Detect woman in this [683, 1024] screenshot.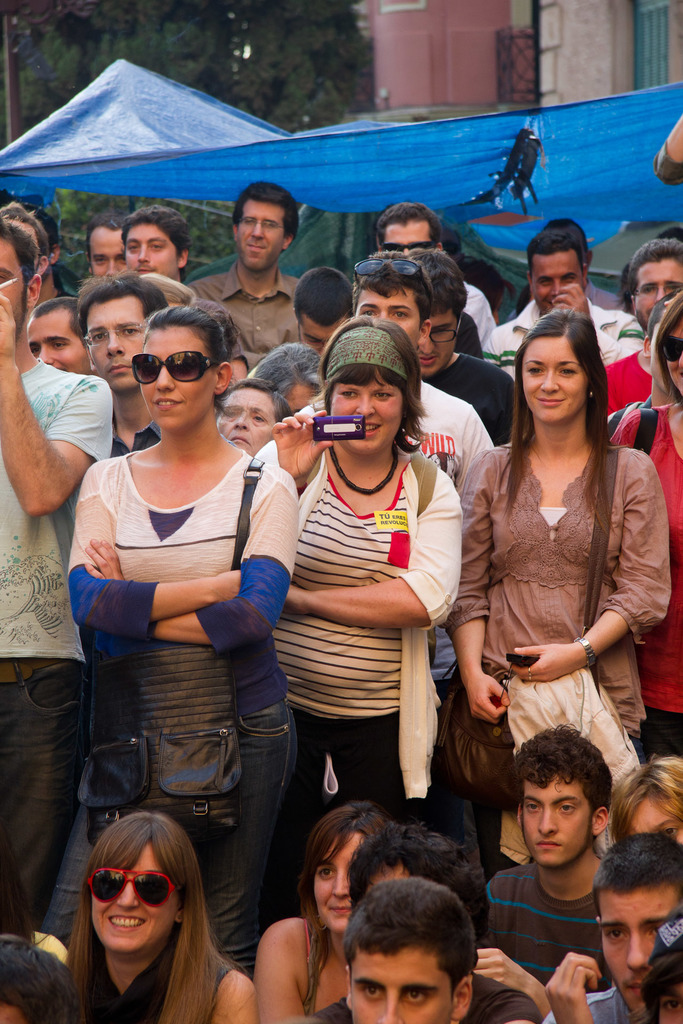
Detection: [x1=614, y1=739, x2=682, y2=851].
